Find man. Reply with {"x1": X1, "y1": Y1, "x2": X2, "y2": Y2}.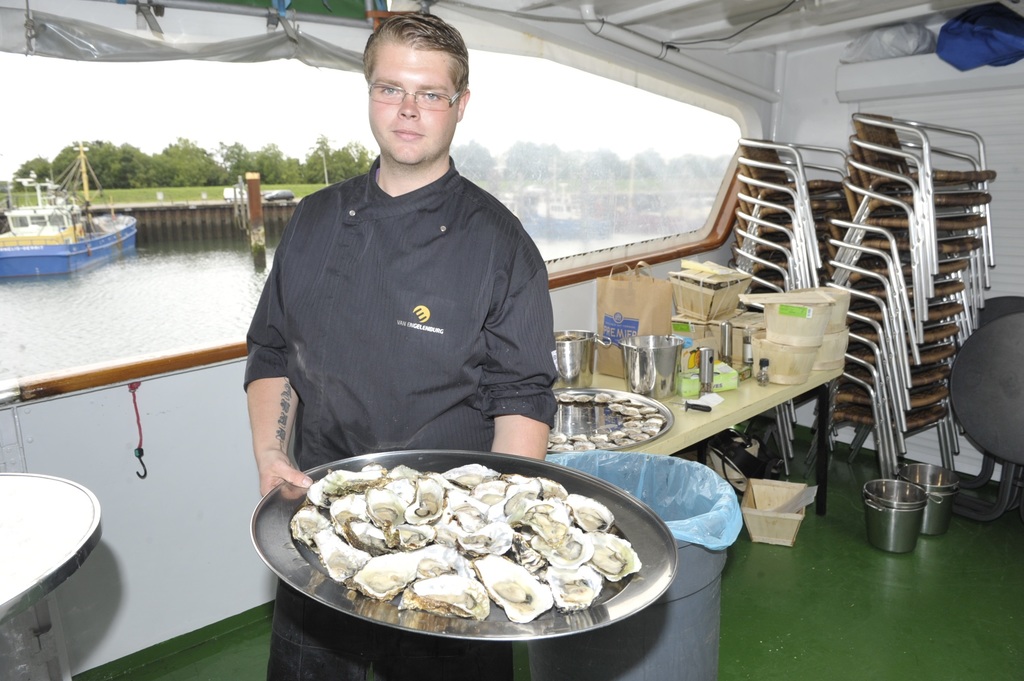
{"x1": 215, "y1": 73, "x2": 565, "y2": 511}.
